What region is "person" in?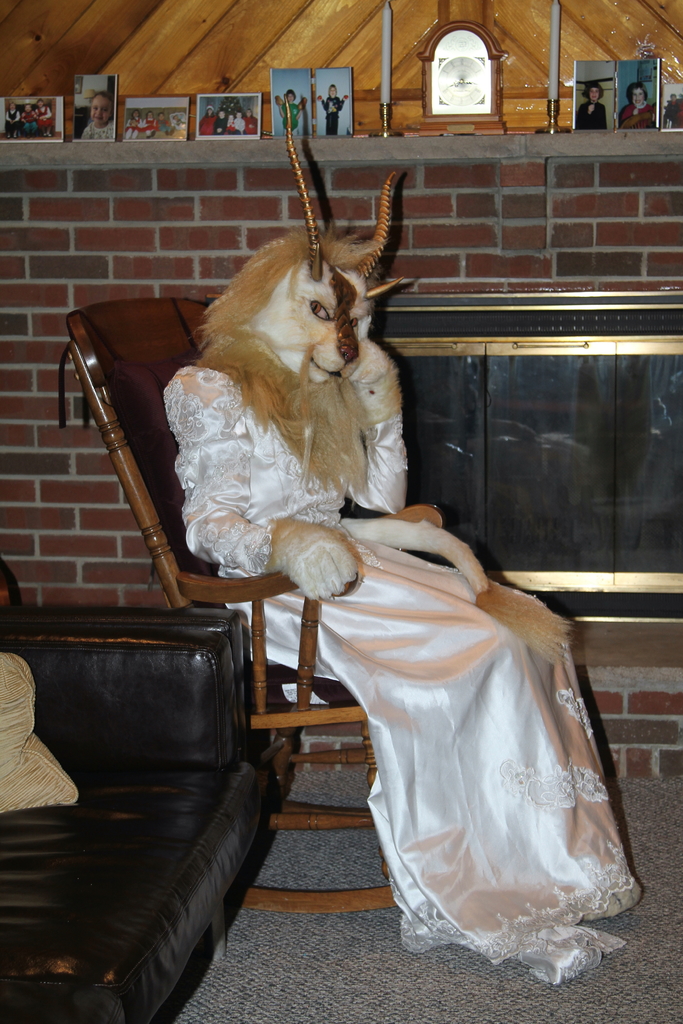
126:112:142:138.
